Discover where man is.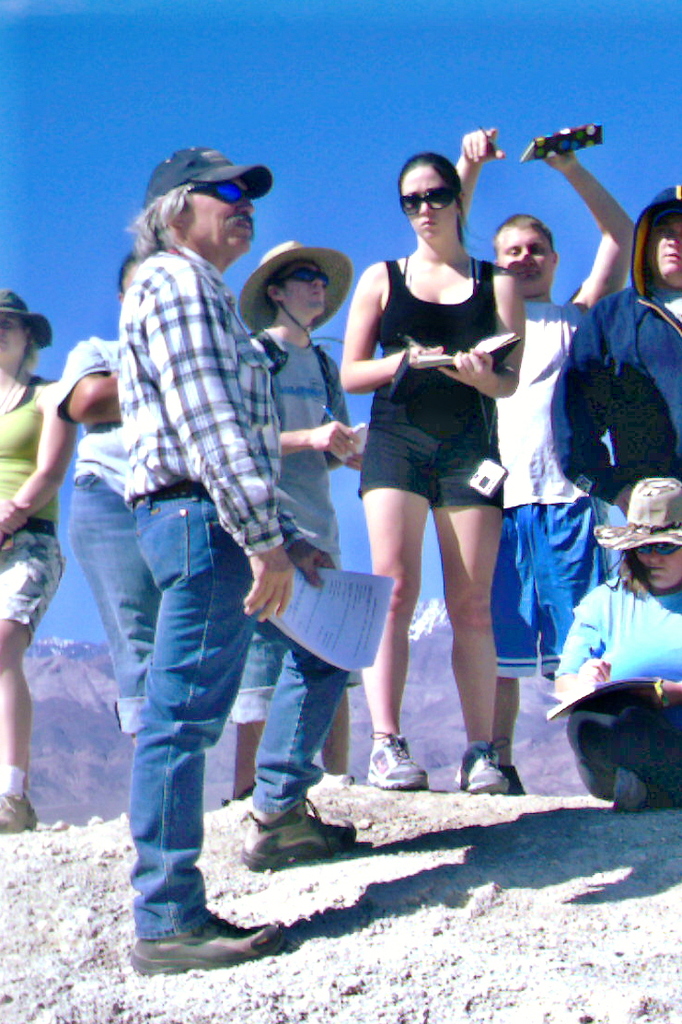
Discovered at x1=241, y1=237, x2=364, y2=870.
